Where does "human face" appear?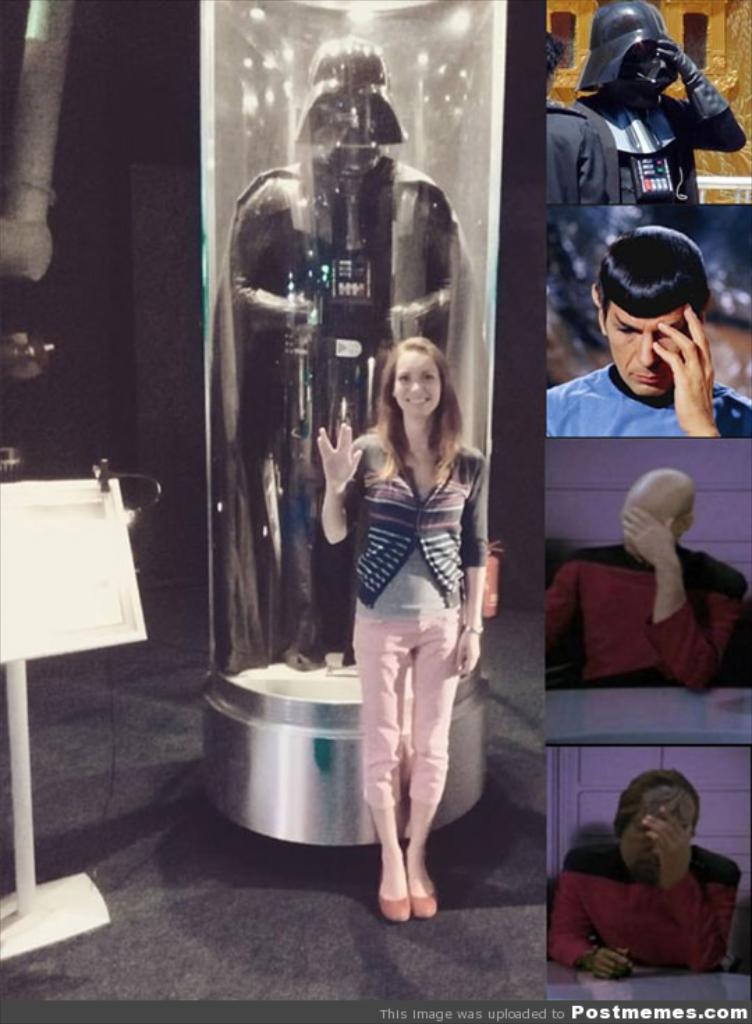
Appears at bbox(604, 298, 694, 396).
